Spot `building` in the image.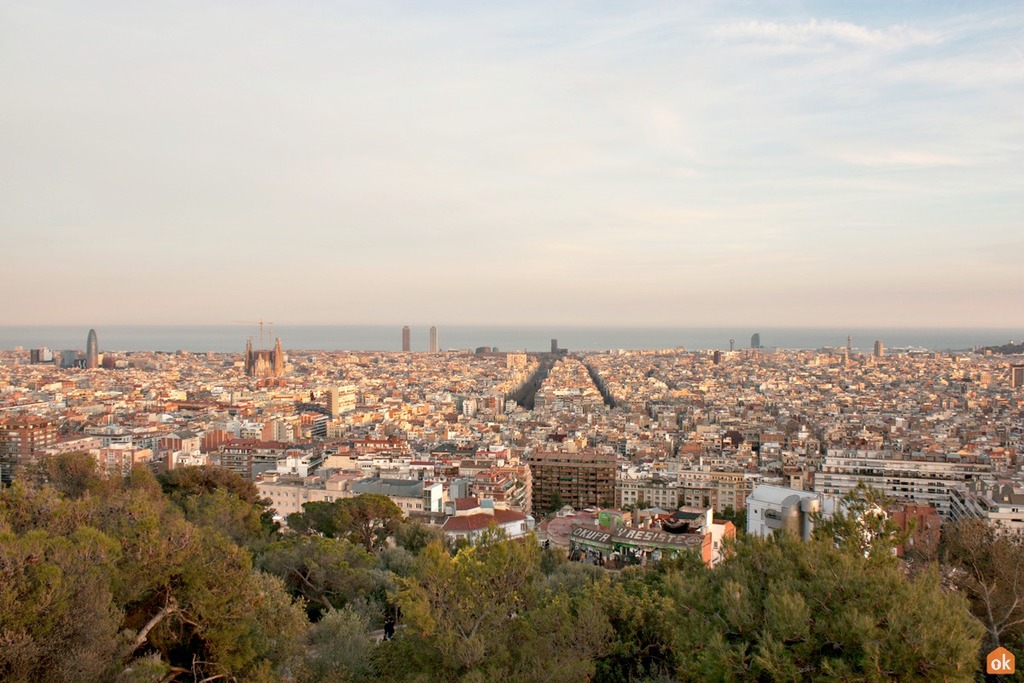
`building` found at x1=243 y1=336 x2=285 y2=380.
